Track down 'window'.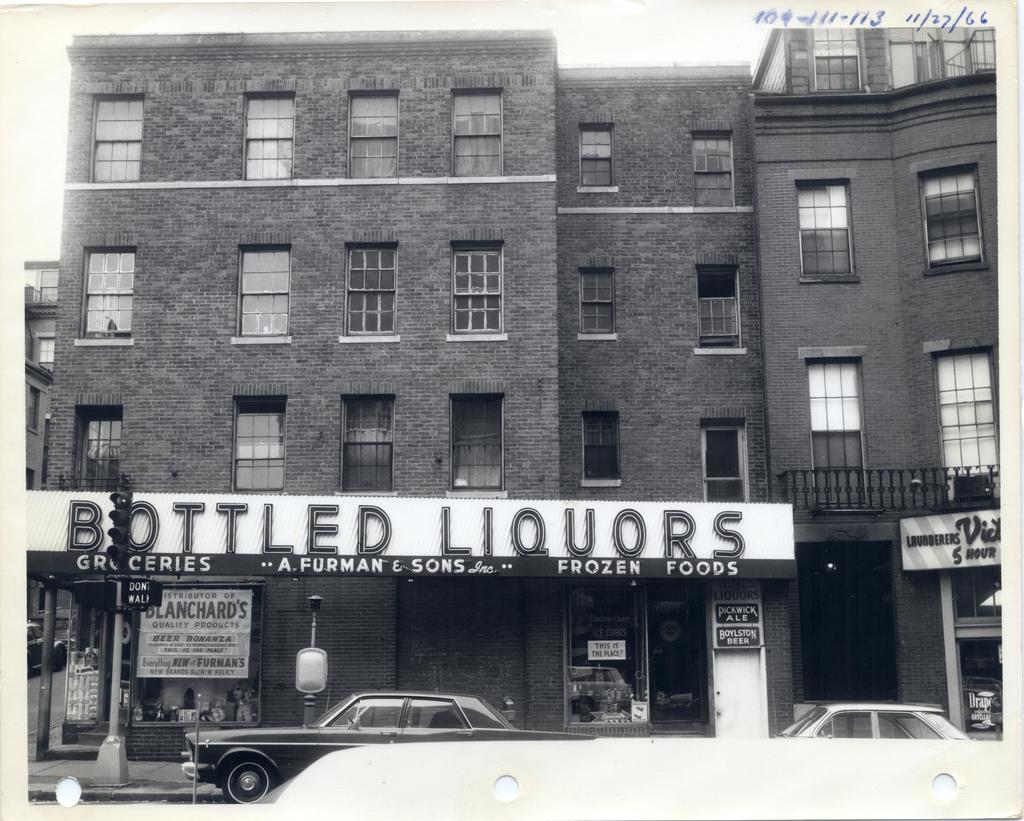
Tracked to (447,85,510,168).
